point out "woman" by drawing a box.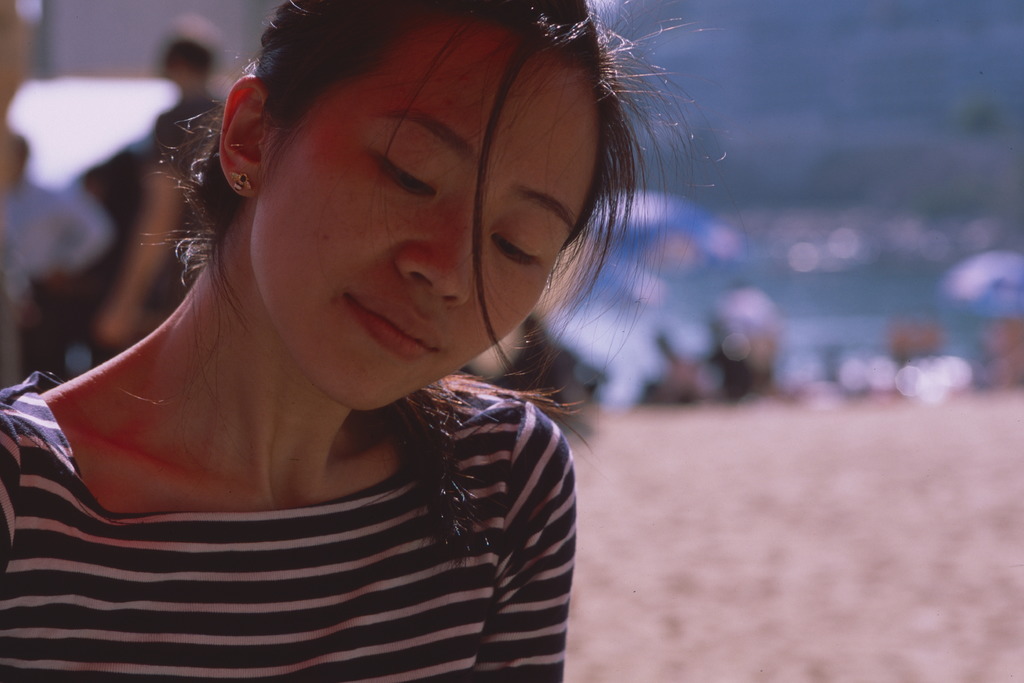
select_region(0, 0, 767, 651).
